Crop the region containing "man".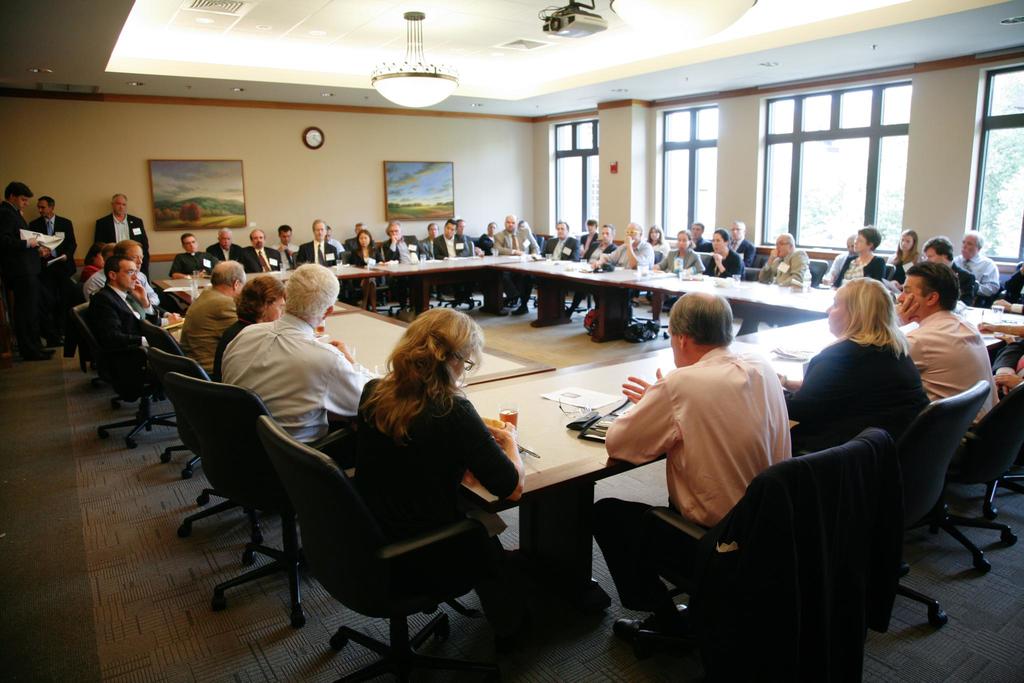
Crop region: left=212, top=263, right=388, bottom=450.
